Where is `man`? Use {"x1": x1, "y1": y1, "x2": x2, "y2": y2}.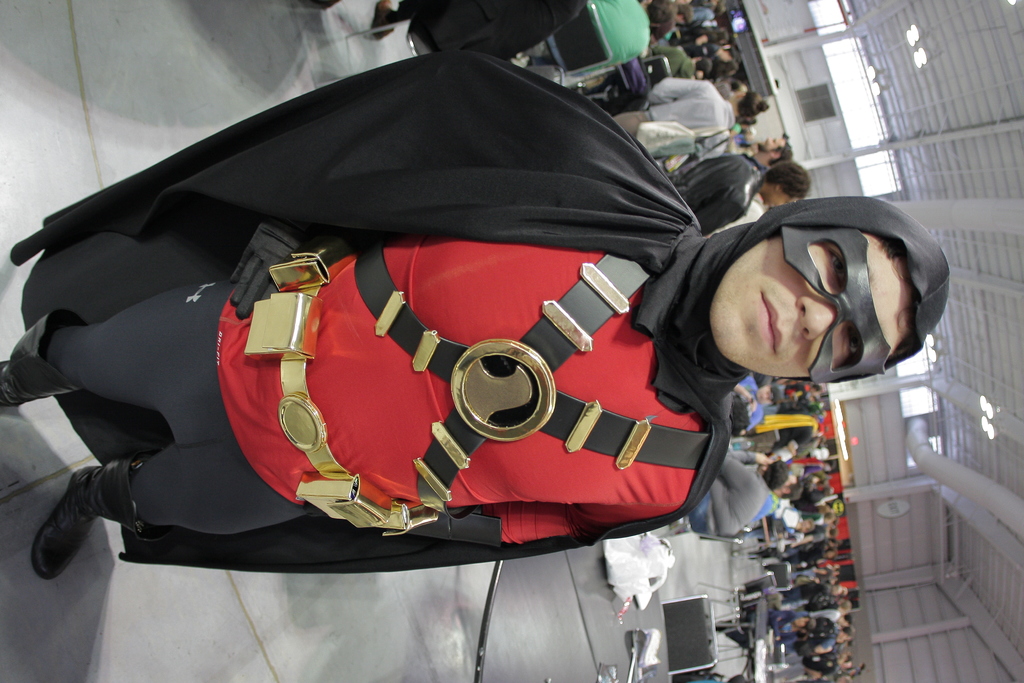
{"x1": 0, "y1": 58, "x2": 945, "y2": 578}.
